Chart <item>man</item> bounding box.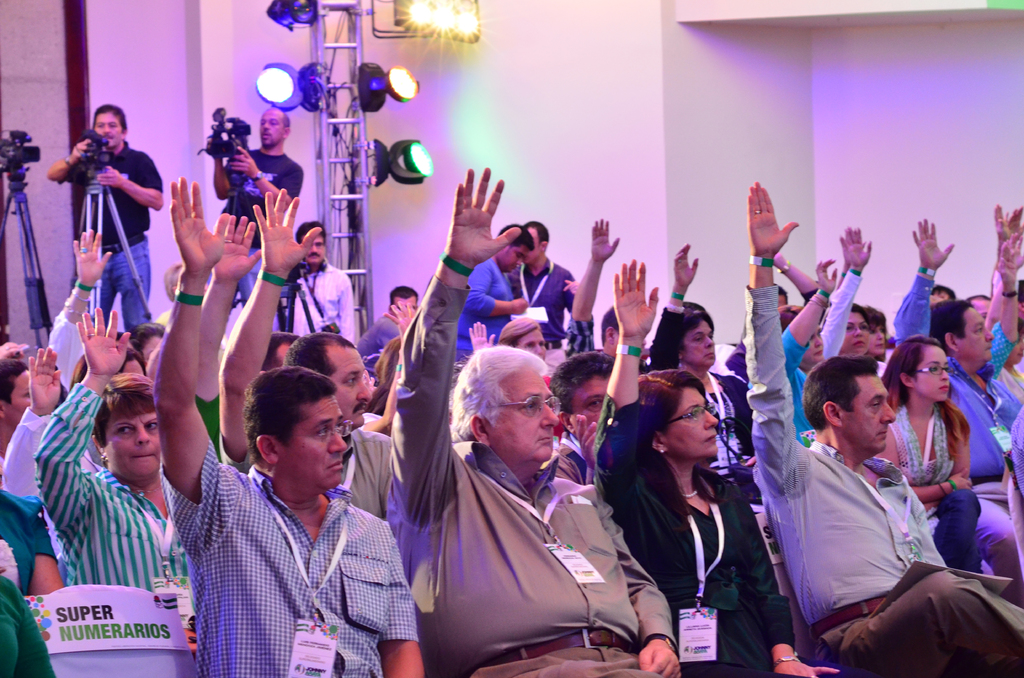
Charted: [left=42, top=101, right=164, bottom=334].
